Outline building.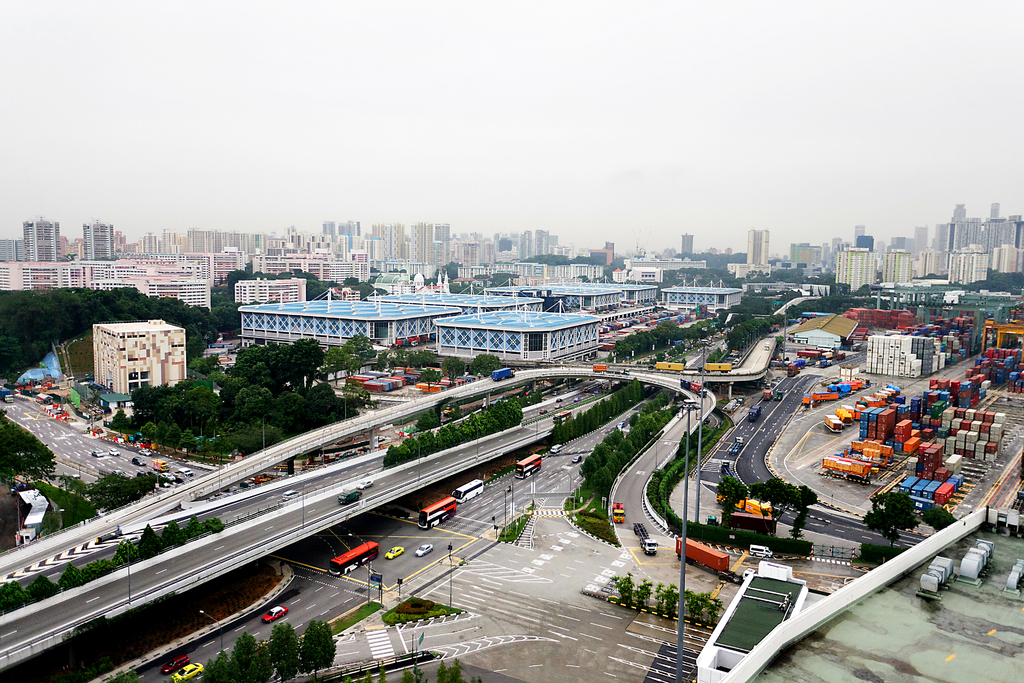
Outline: x1=680 y1=235 x2=692 y2=254.
